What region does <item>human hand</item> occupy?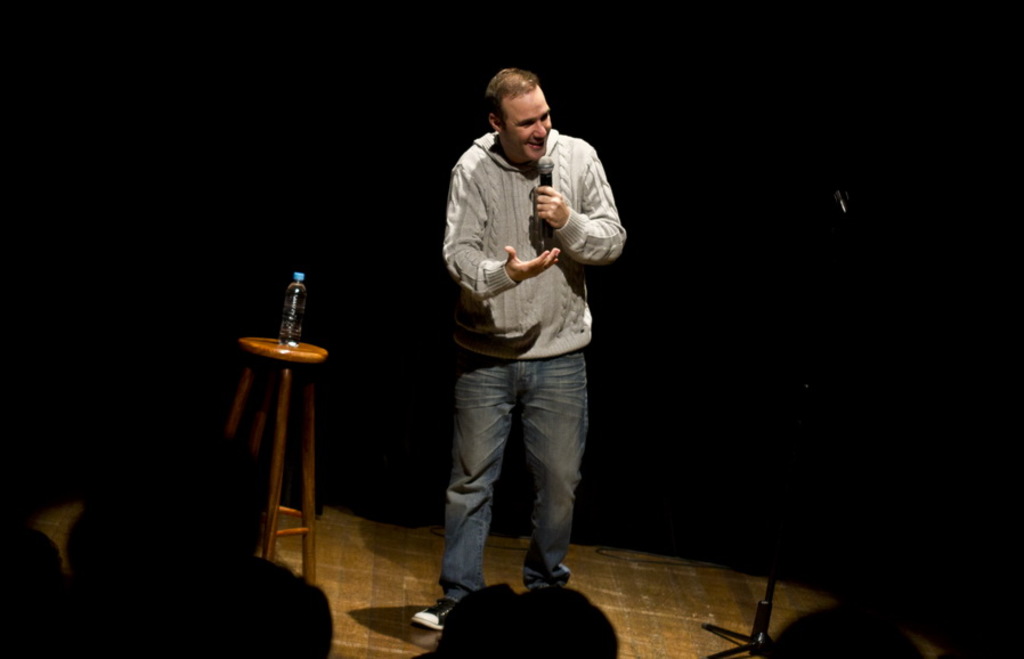
bbox(502, 242, 562, 284).
